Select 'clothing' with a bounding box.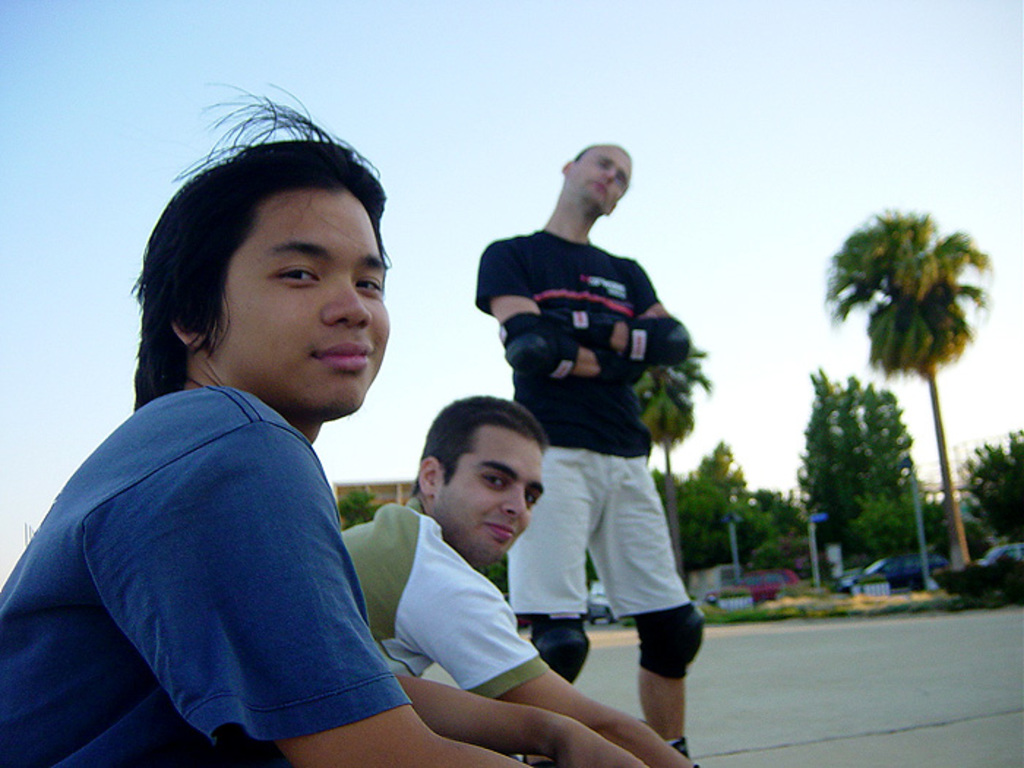
l=23, t=315, r=440, b=767.
